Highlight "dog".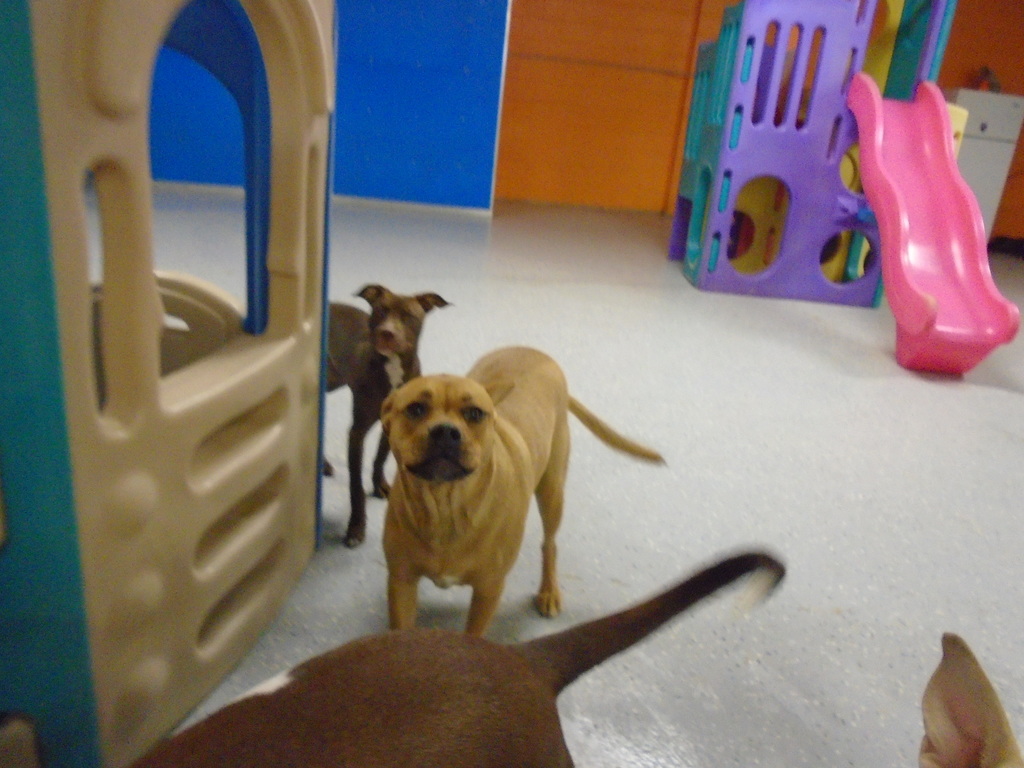
Highlighted region: box=[380, 343, 667, 636].
